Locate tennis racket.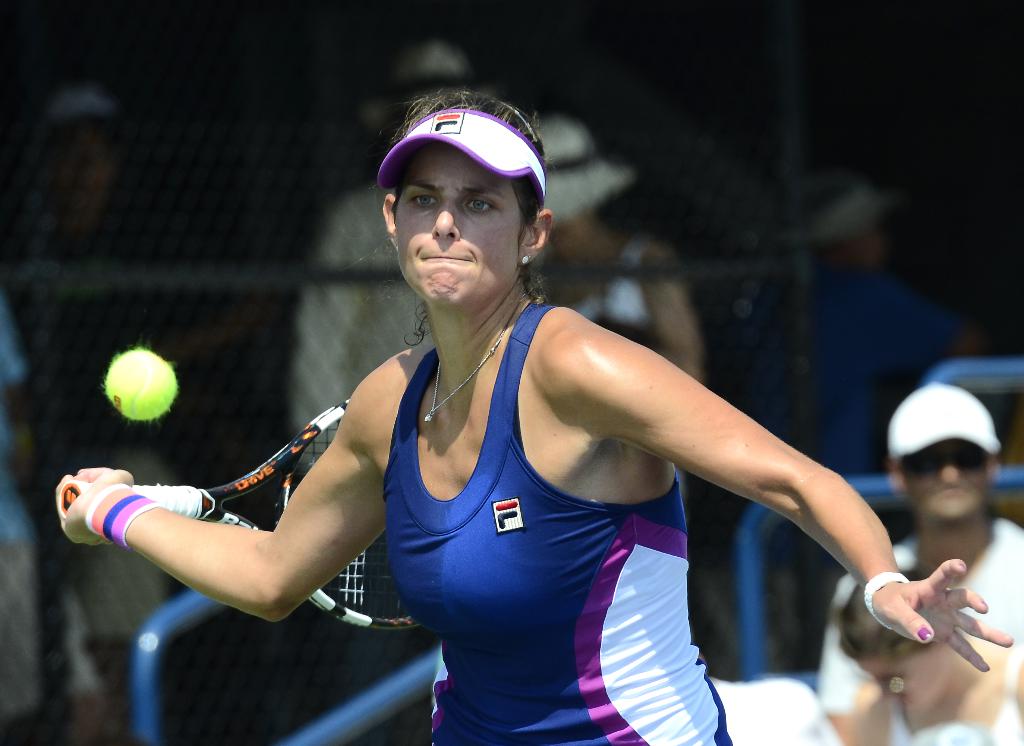
Bounding box: (55, 398, 417, 630).
